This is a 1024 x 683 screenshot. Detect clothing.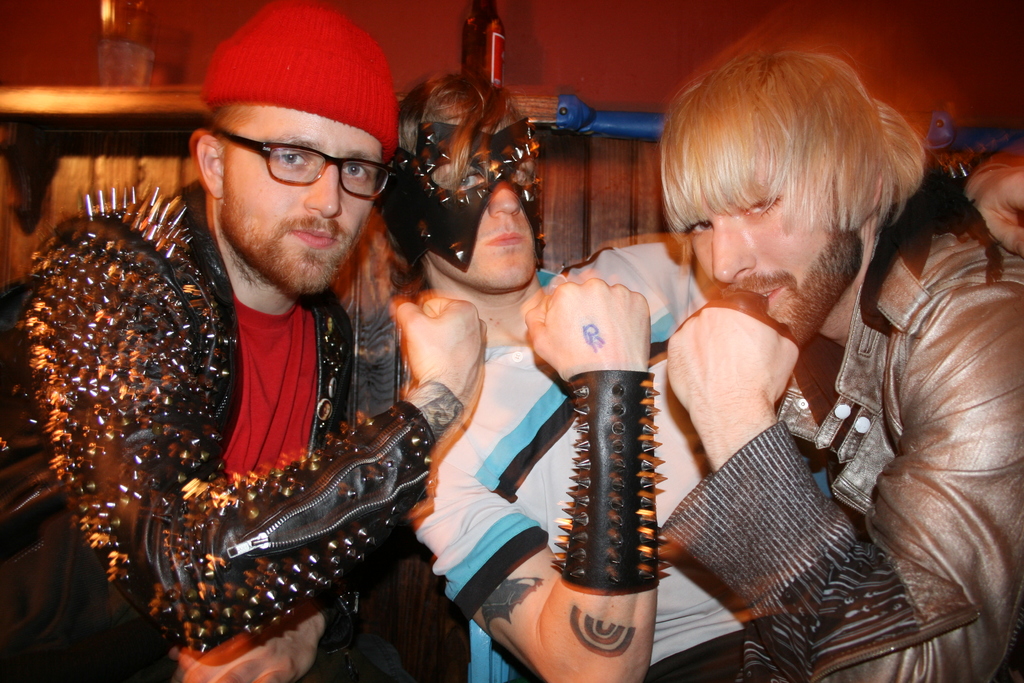
box(667, 165, 1023, 682).
